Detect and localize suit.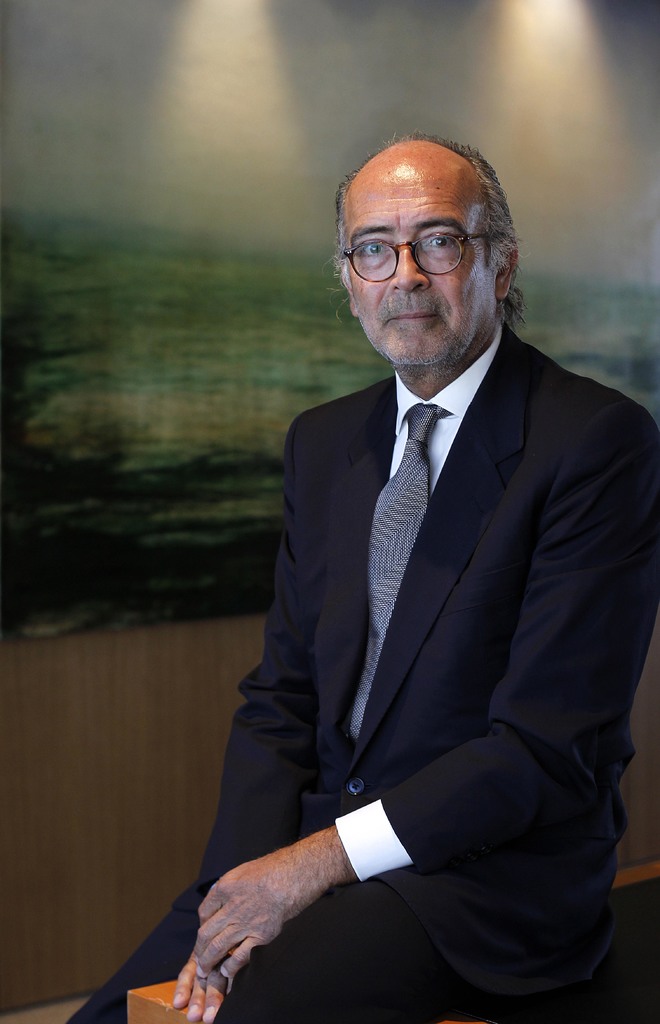
Localized at (left=175, top=189, right=636, bottom=1023).
